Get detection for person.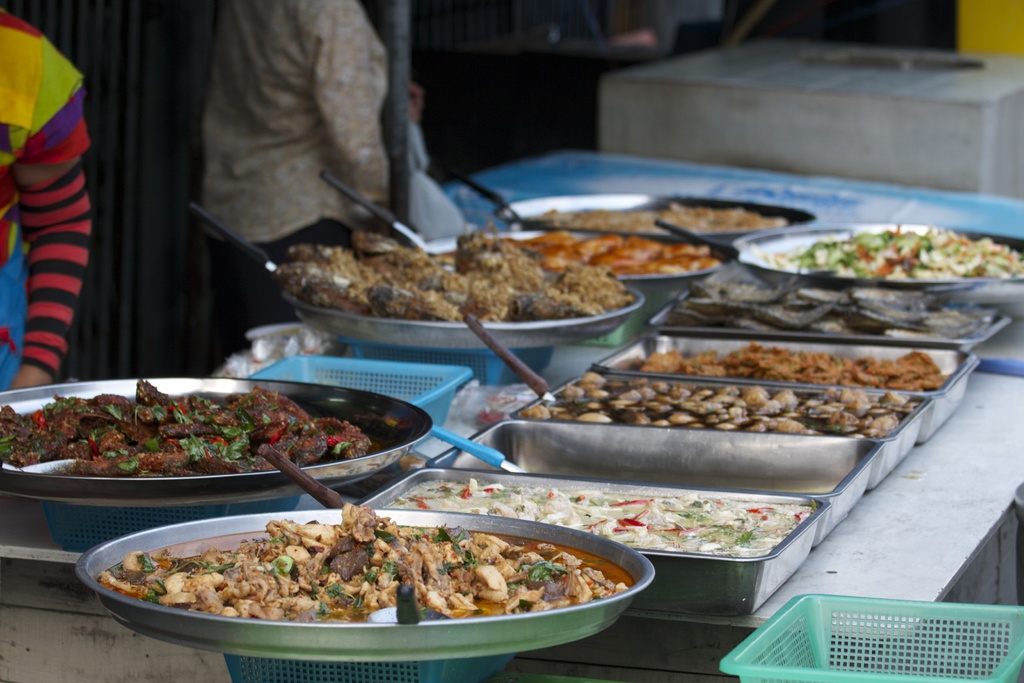
Detection: <box>202,0,412,366</box>.
